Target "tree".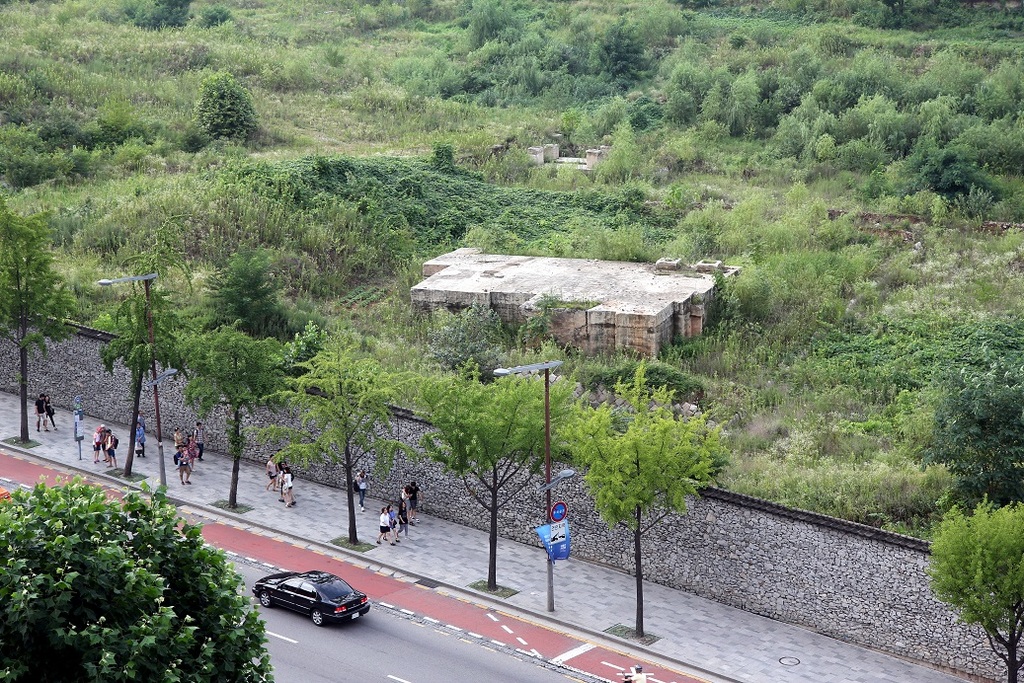
Target region: crop(94, 271, 190, 479).
